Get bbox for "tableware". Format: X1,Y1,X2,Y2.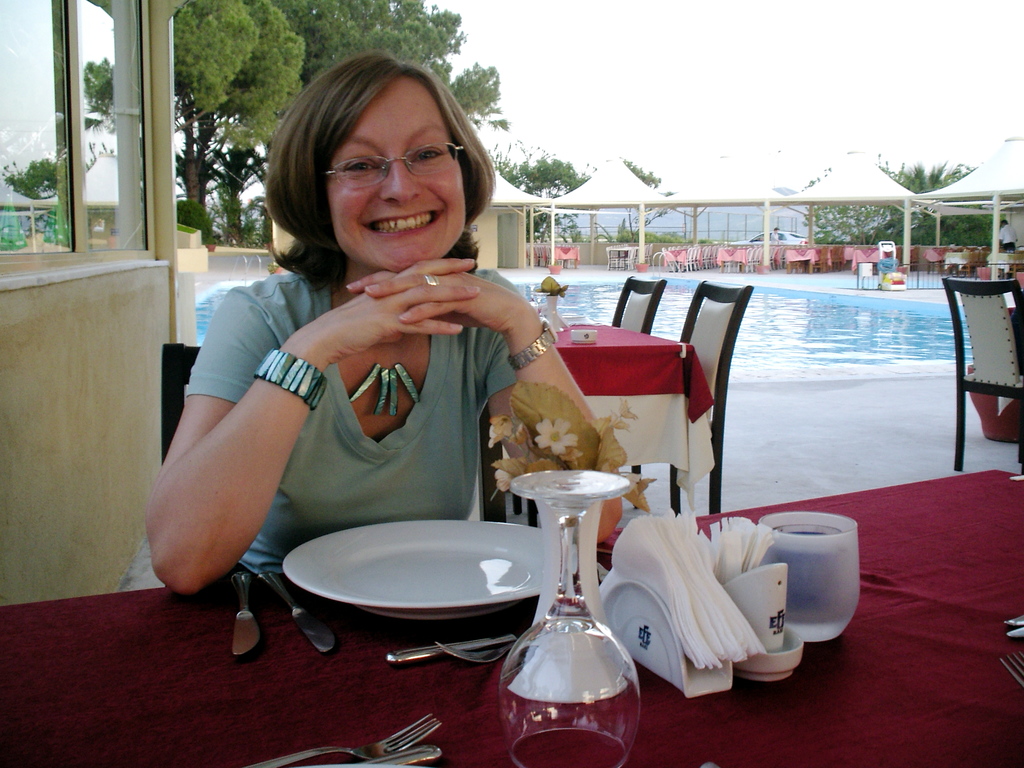
255,569,335,656.
